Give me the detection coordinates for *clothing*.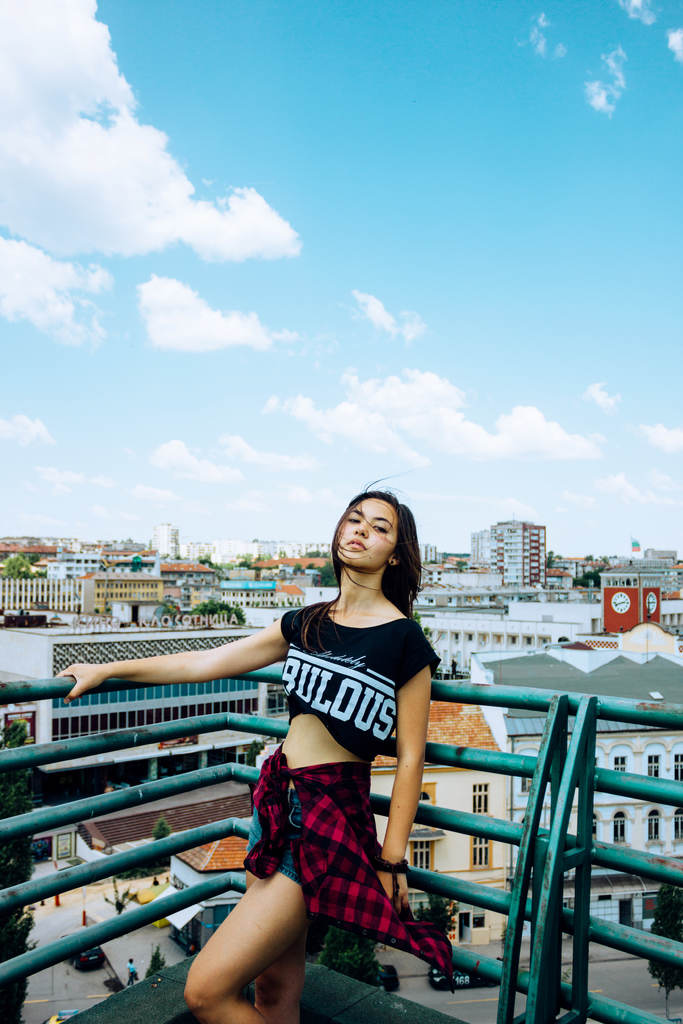
Rect(243, 601, 427, 938).
